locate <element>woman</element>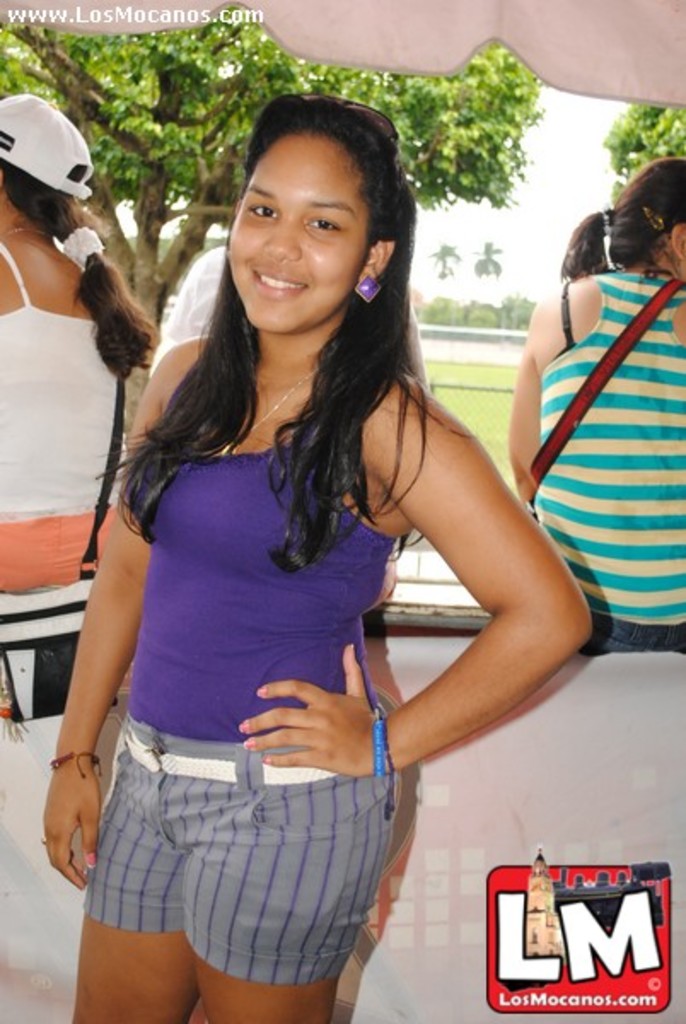
bbox(503, 154, 684, 657)
